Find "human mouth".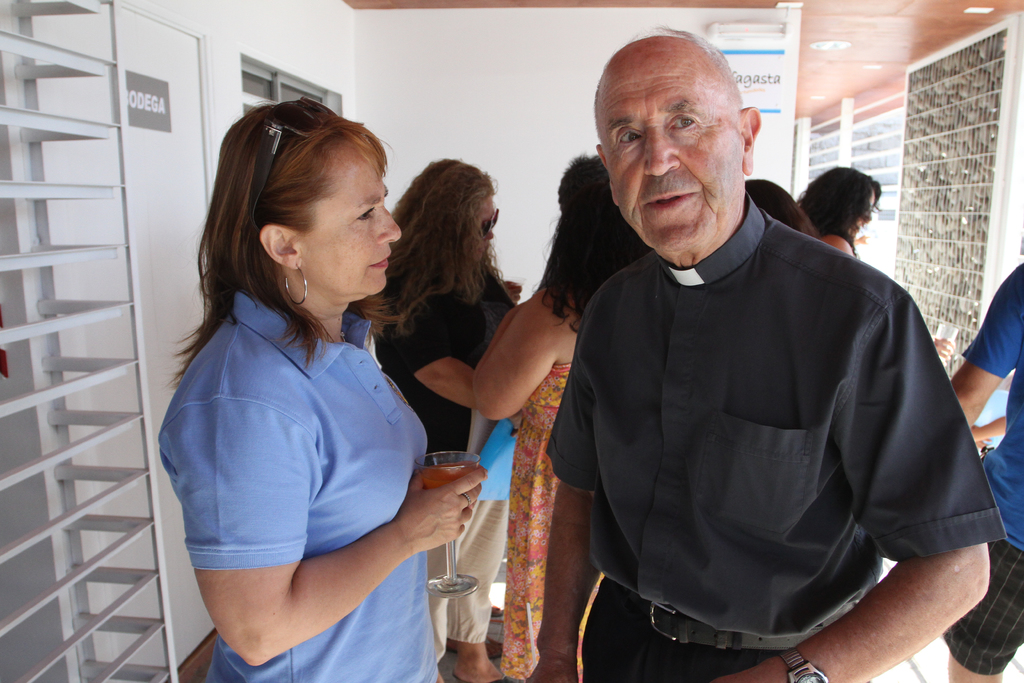
x1=369 y1=252 x2=396 y2=267.
